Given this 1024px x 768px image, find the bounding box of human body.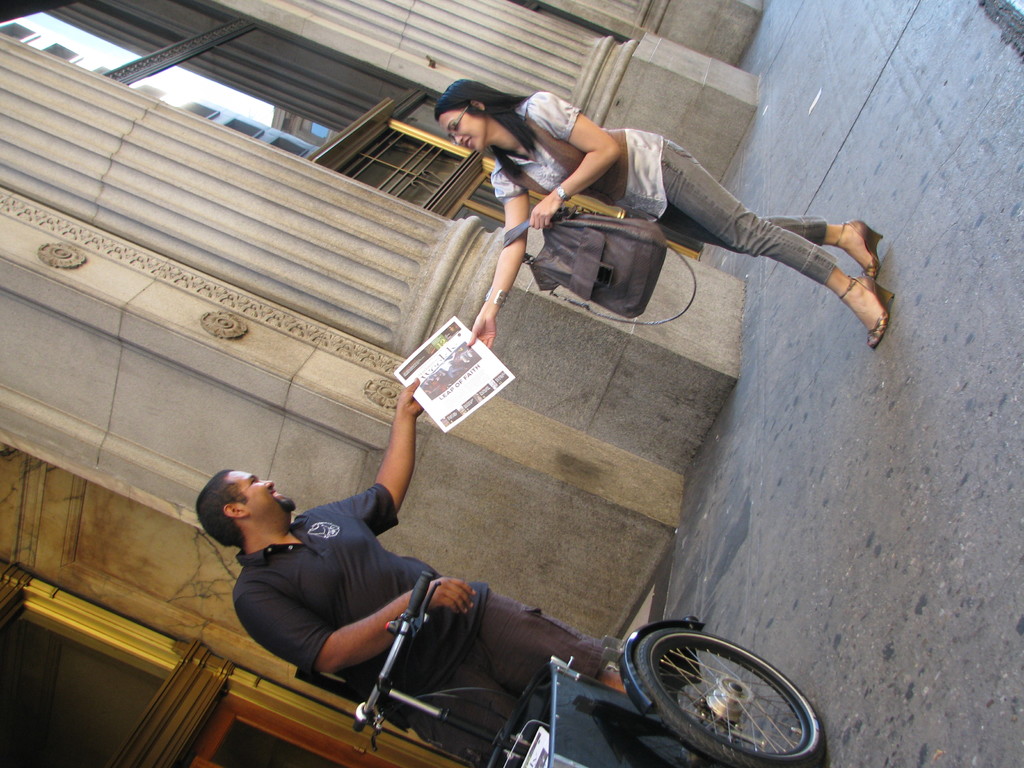
left=228, top=376, right=625, bottom=765.
